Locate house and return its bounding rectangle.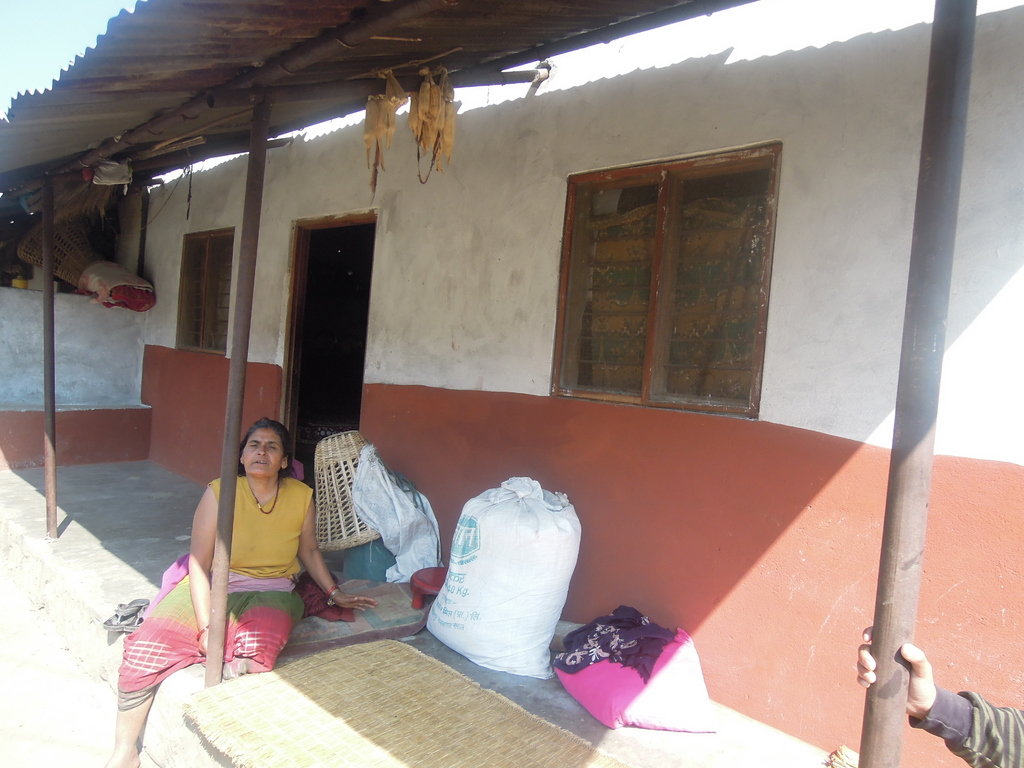
0 0 1023 763.
